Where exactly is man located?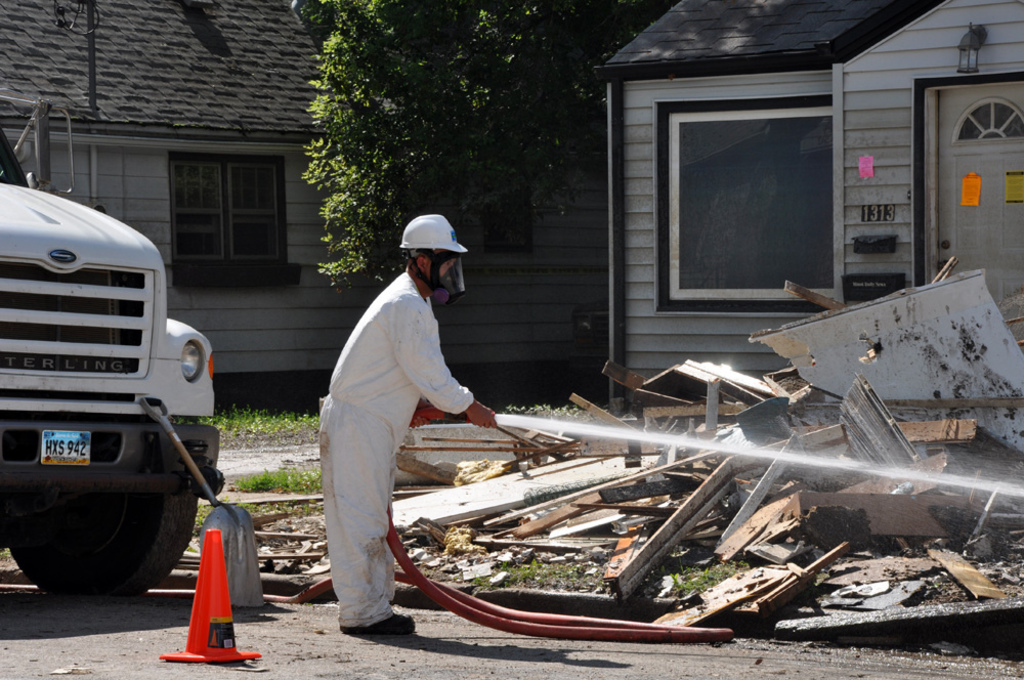
Its bounding box is [316,213,515,639].
